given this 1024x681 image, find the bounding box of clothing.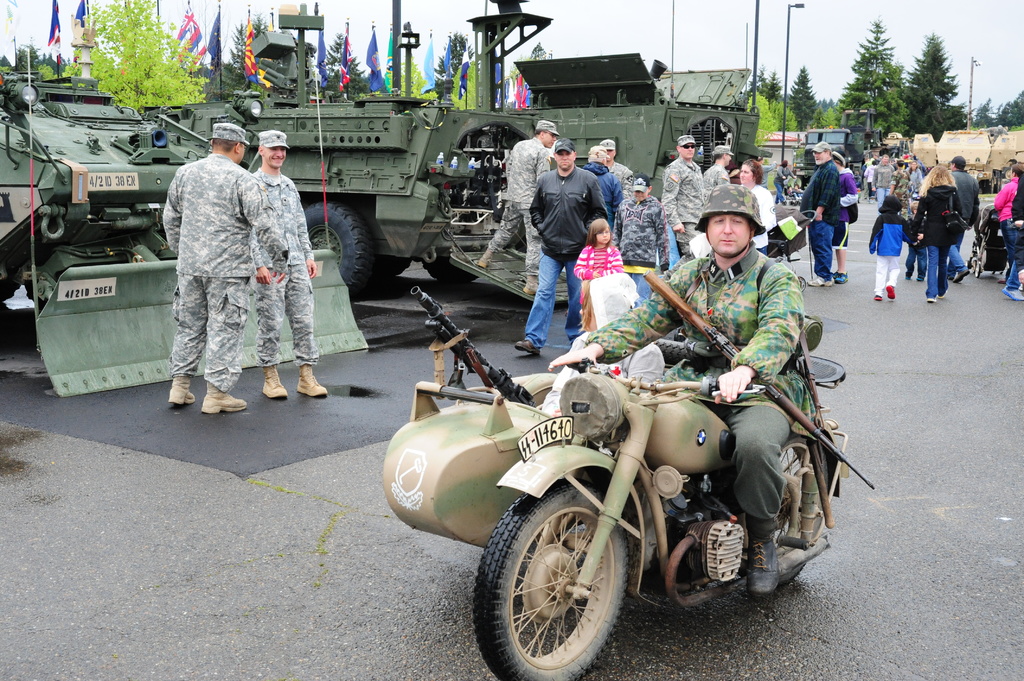
991/177/1018/285.
